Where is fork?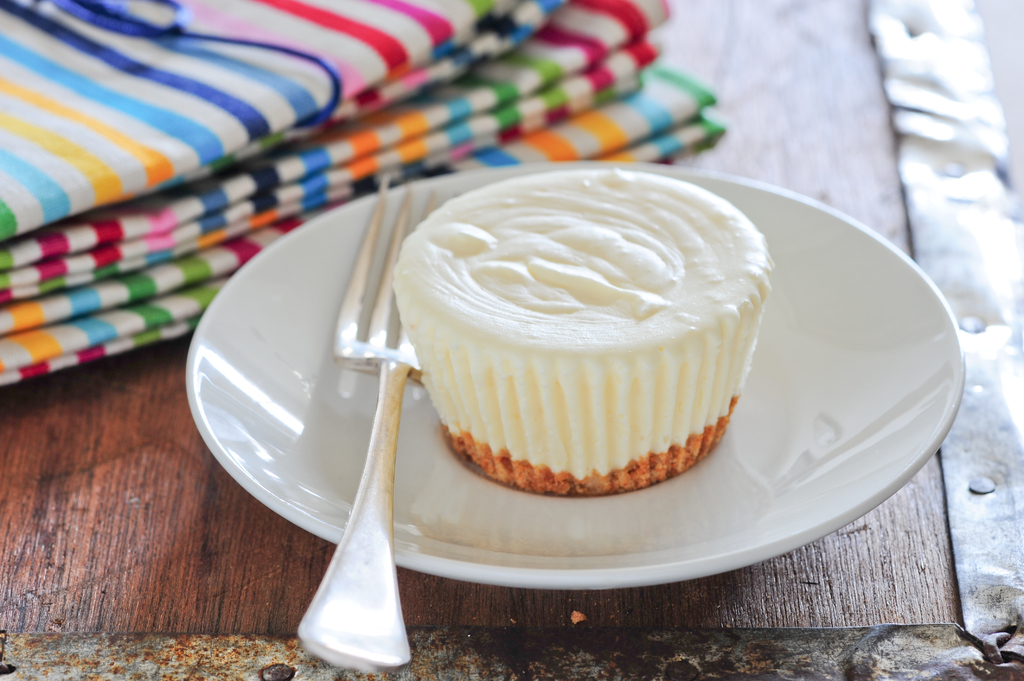
l=294, t=167, r=427, b=675.
